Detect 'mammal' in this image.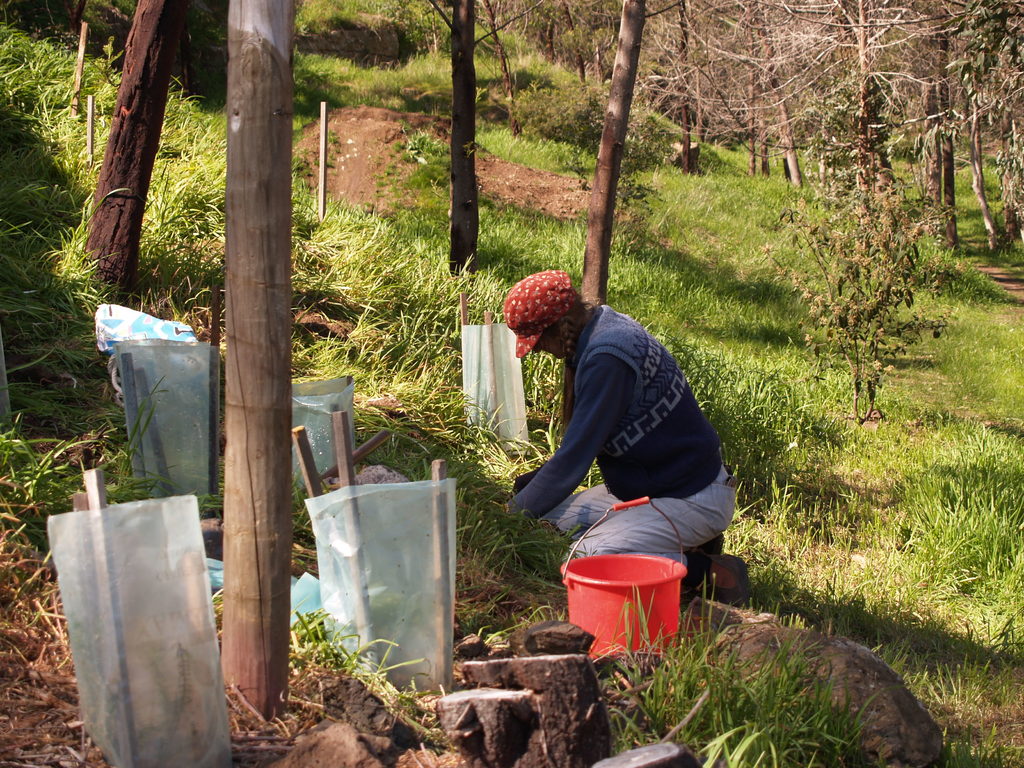
Detection: 501:283:737:579.
